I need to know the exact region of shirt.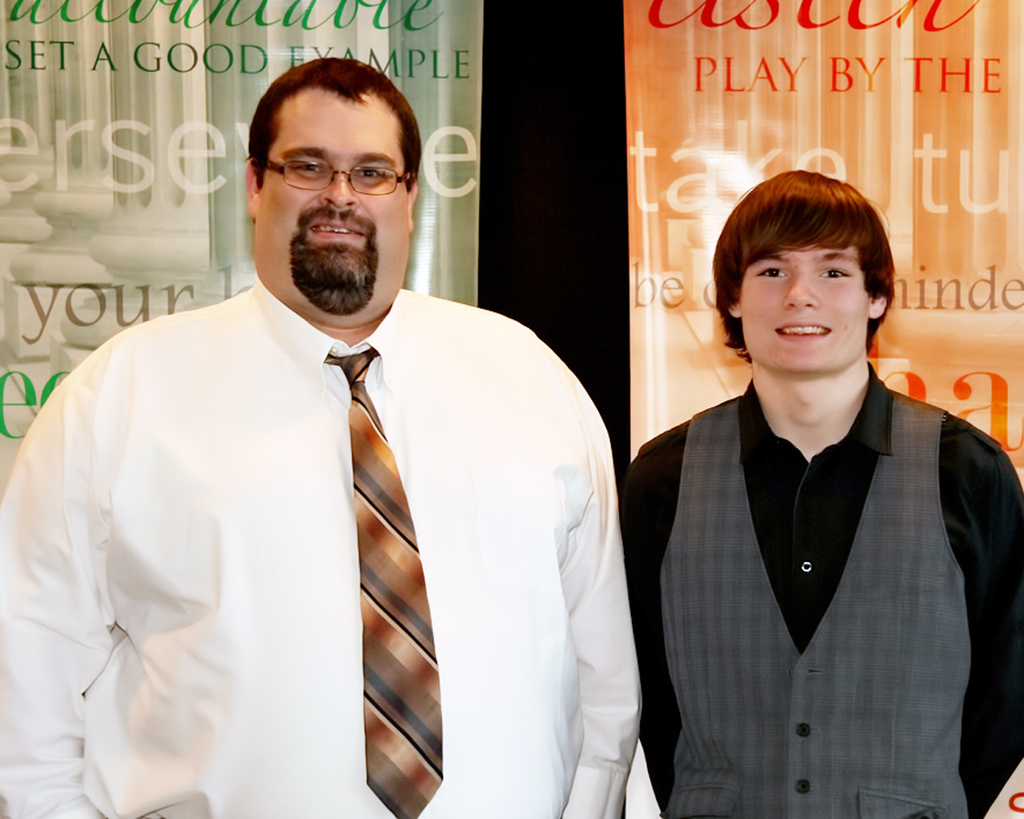
Region: pyautogui.locateOnScreen(625, 363, 1022, 817).
